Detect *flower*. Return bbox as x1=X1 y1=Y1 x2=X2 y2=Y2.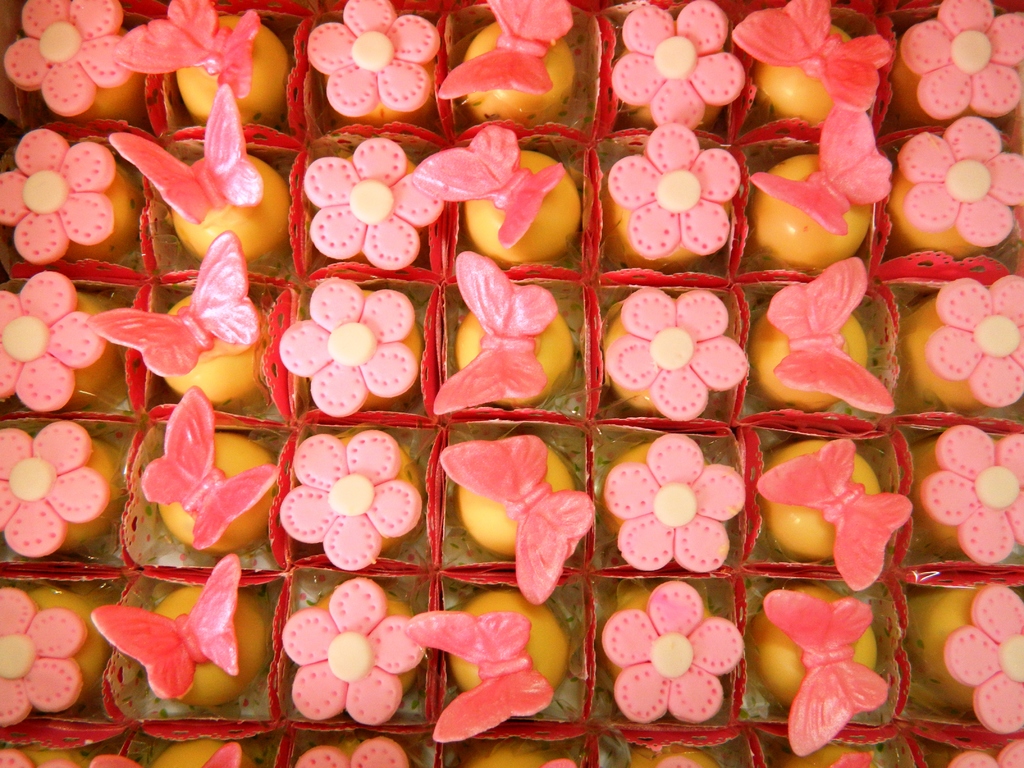
x1=0 y1=585 x2=88 y2=726.
